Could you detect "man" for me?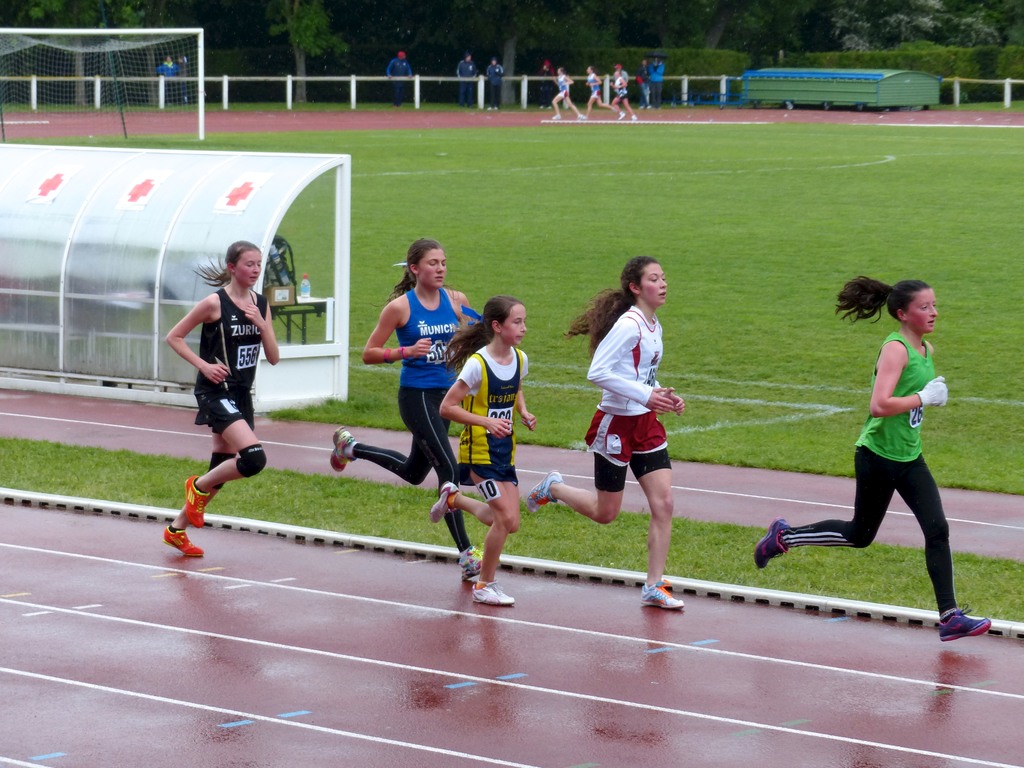
Detection result: (452, 53, 481, 109).
